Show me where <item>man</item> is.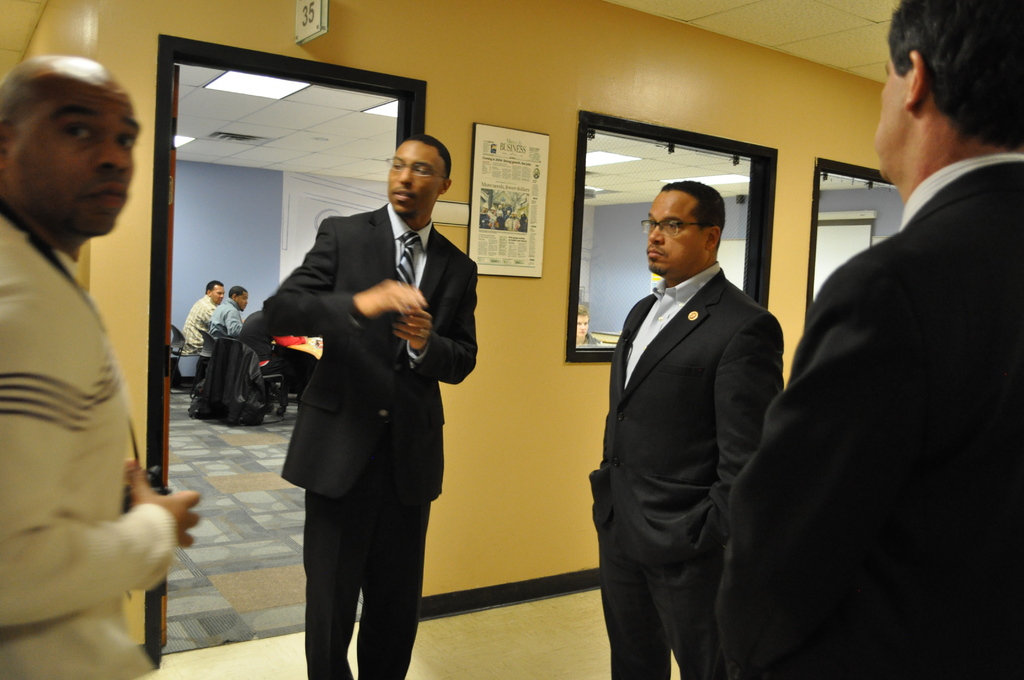
<item>man</item> is at bbox=[0, 56, 206, 679].
